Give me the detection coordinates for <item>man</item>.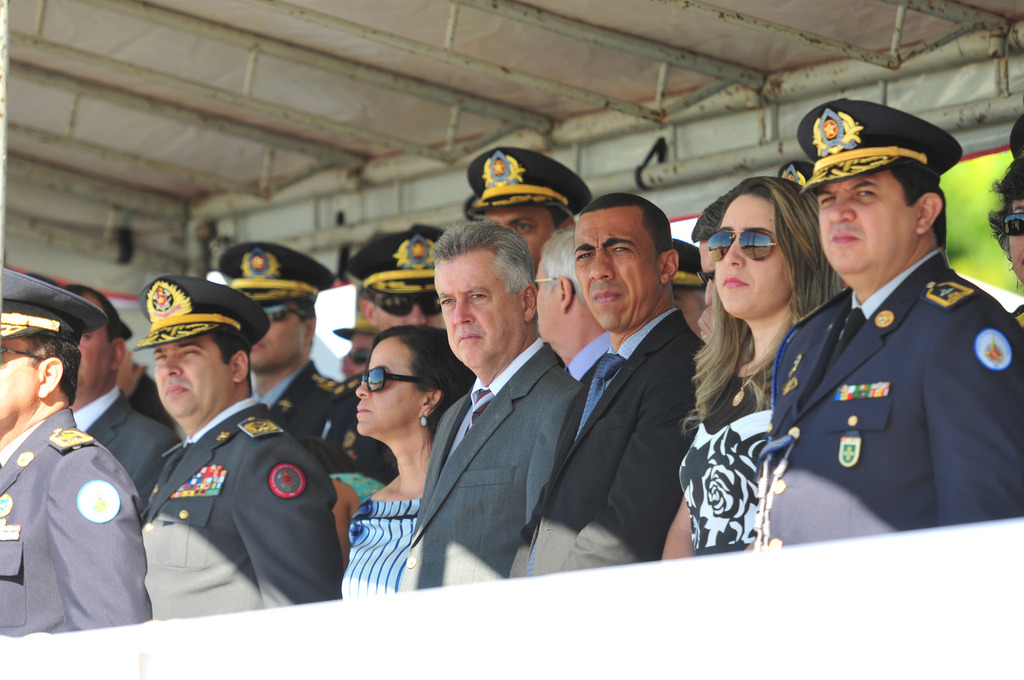
<box>348,223,450,341</box>.
